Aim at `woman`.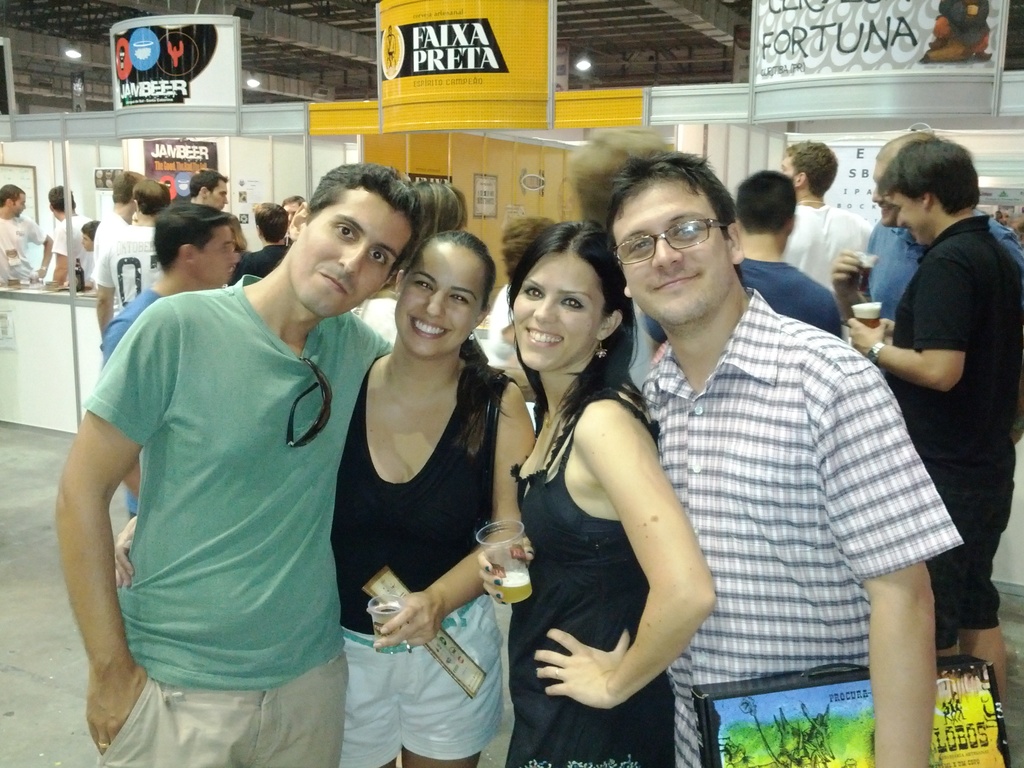
Aimed at BBox(109, 232, 538, 767).
